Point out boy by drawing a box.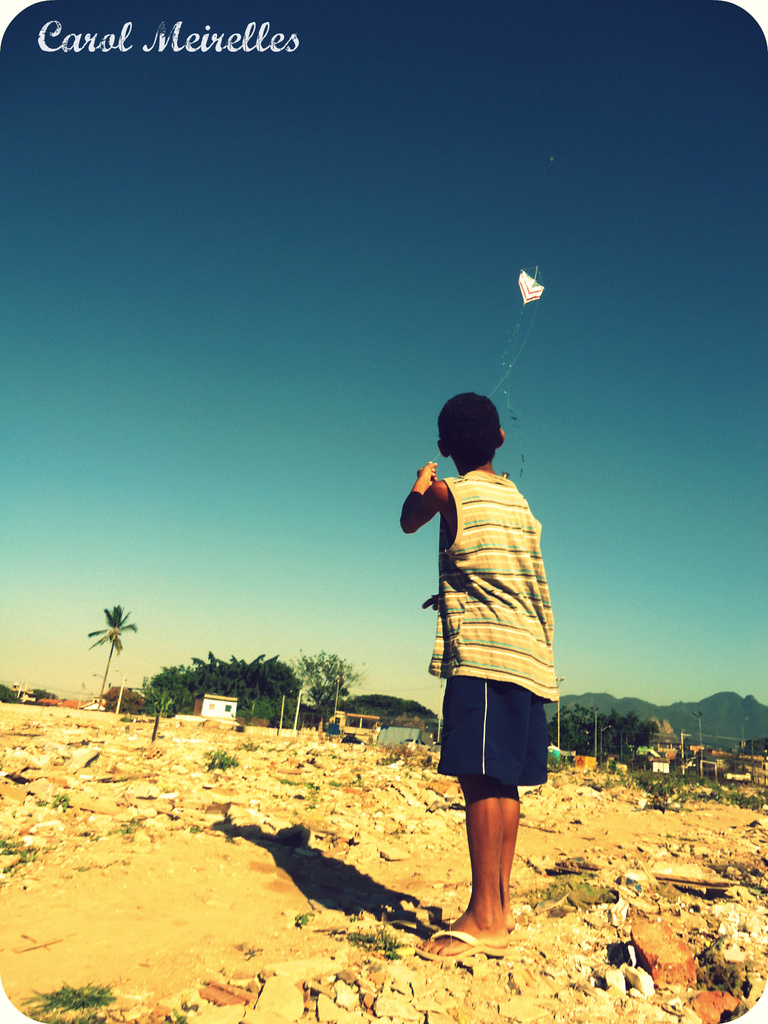
397:392:560:957.
